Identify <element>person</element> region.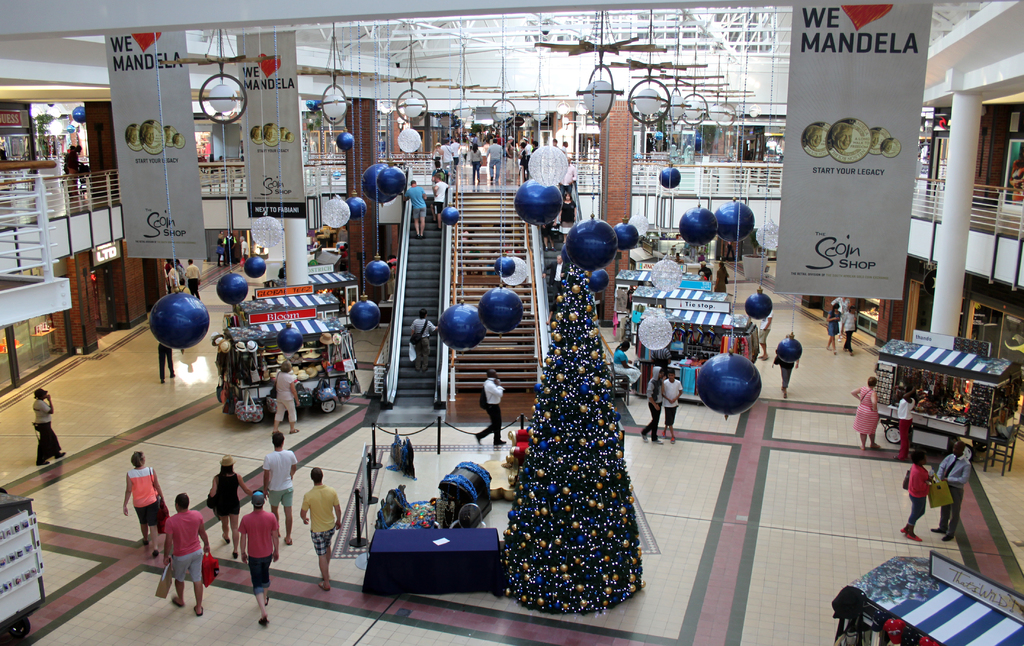
Region: 399/176/426/235.
